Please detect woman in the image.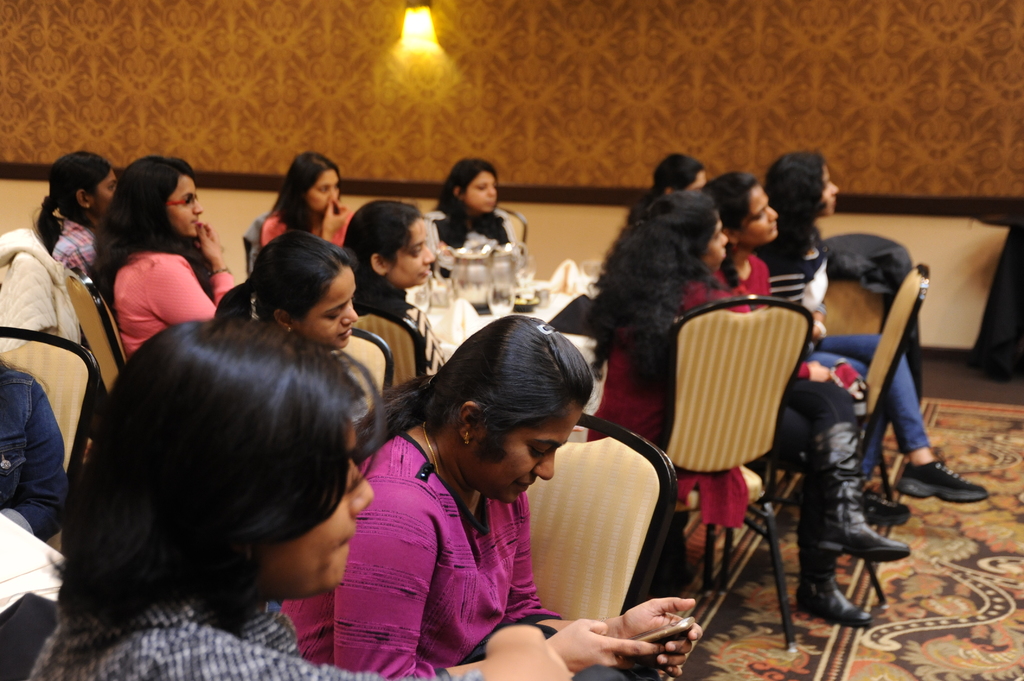
rect(759, 147, 991, 509).
